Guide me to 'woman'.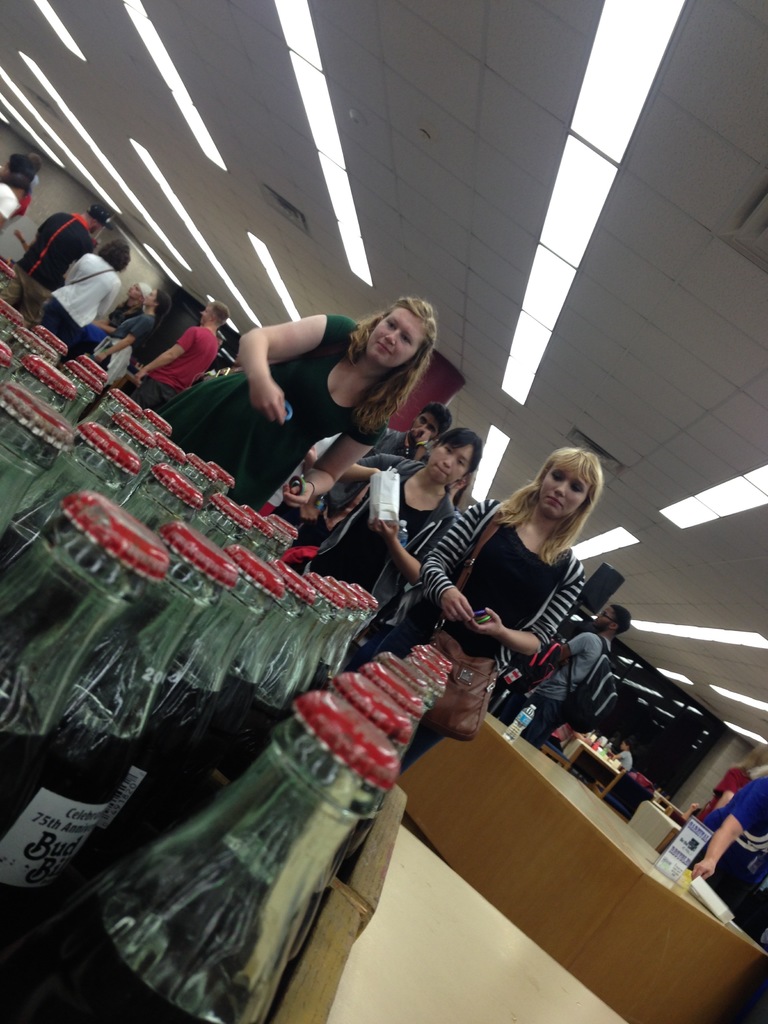
Guidance: select_region(444, 413, 635, 794).
